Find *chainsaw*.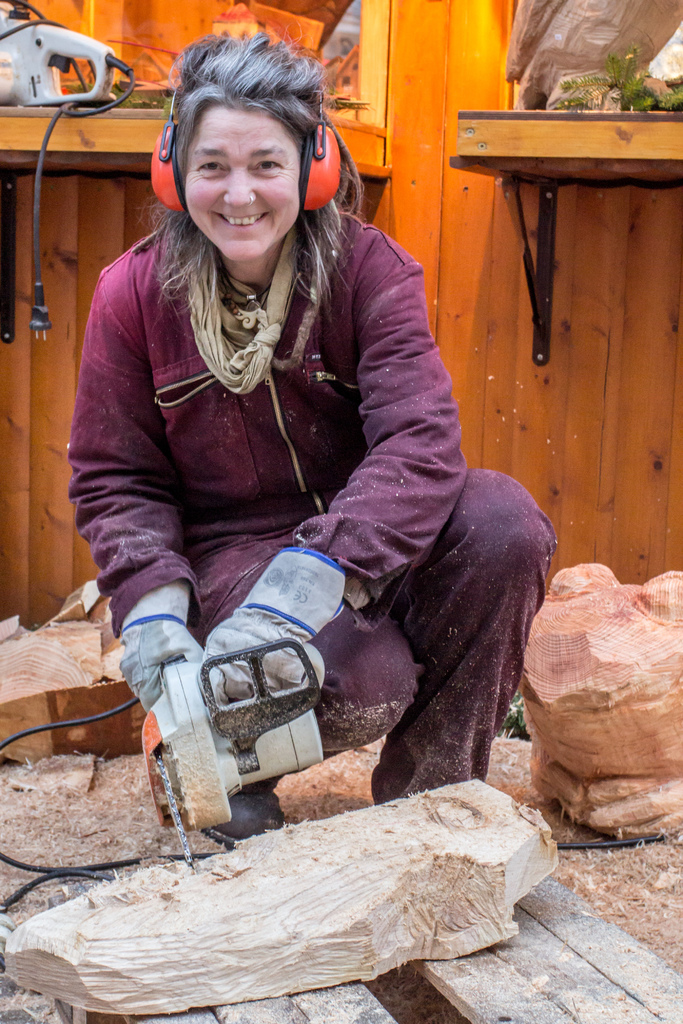
[139,632,326,867].
